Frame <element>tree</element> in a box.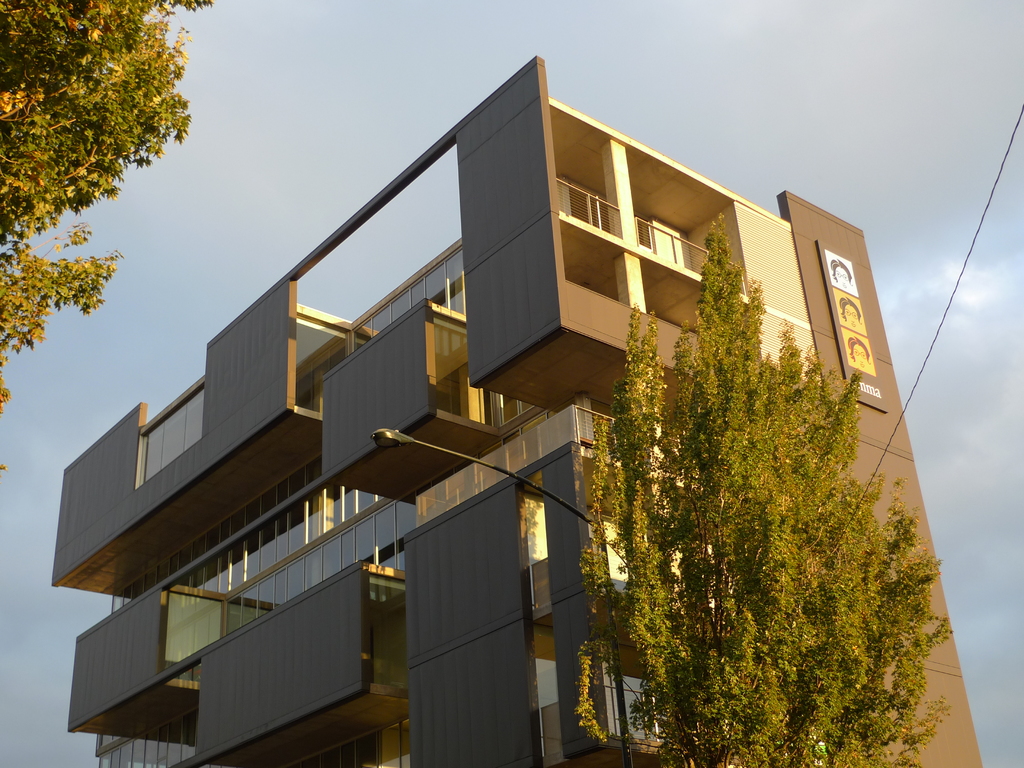
crop(0, 0, 214, 483).
